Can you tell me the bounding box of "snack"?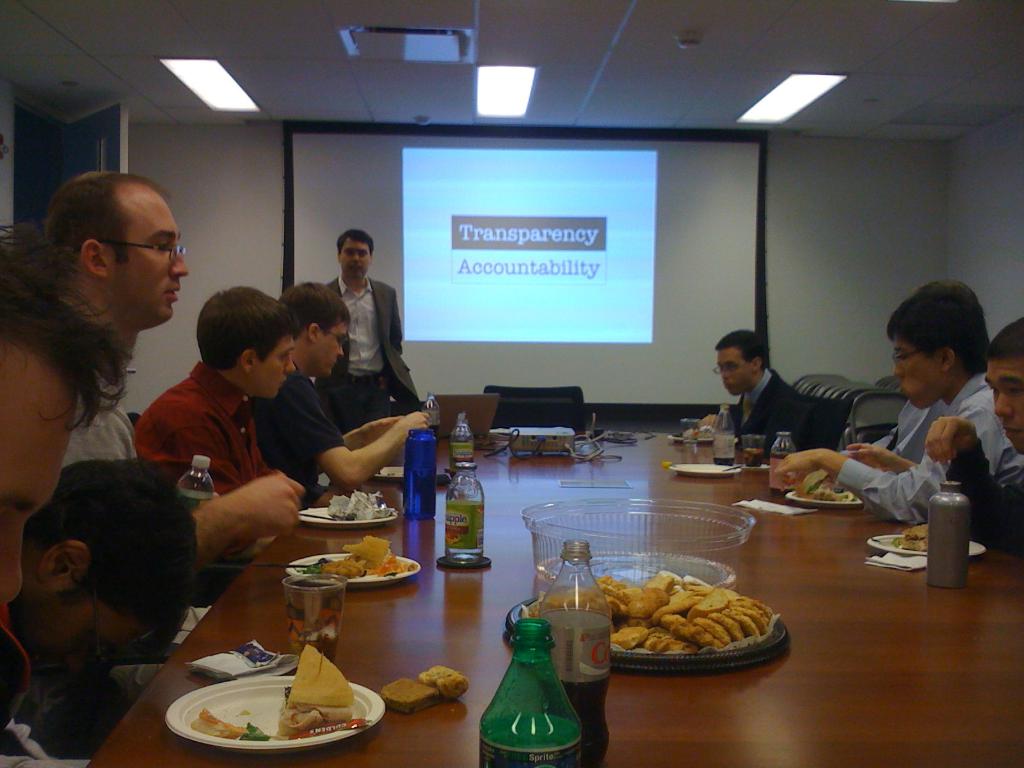
420:663:473:701.
